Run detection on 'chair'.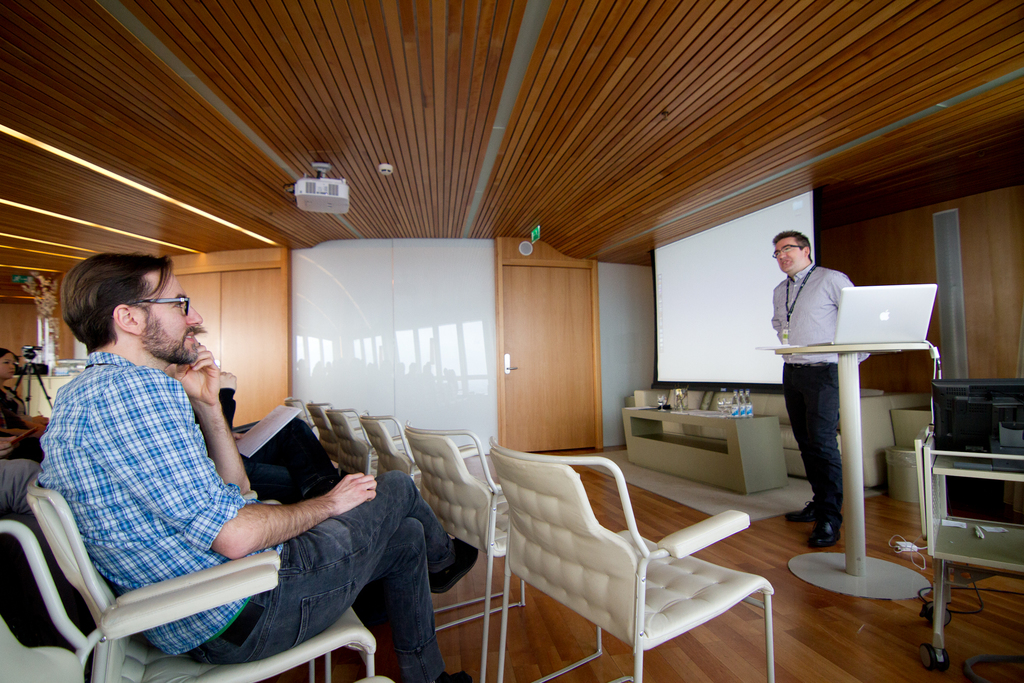
Result: x1=307, y1=400, x2=379, y2=475.
